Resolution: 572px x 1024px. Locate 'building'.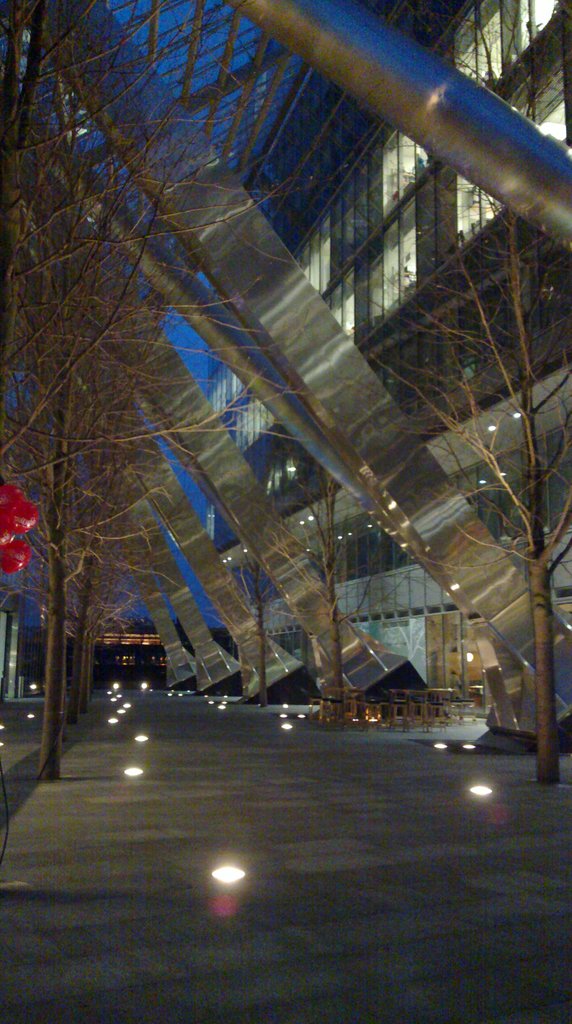
(0,0,571,731).
